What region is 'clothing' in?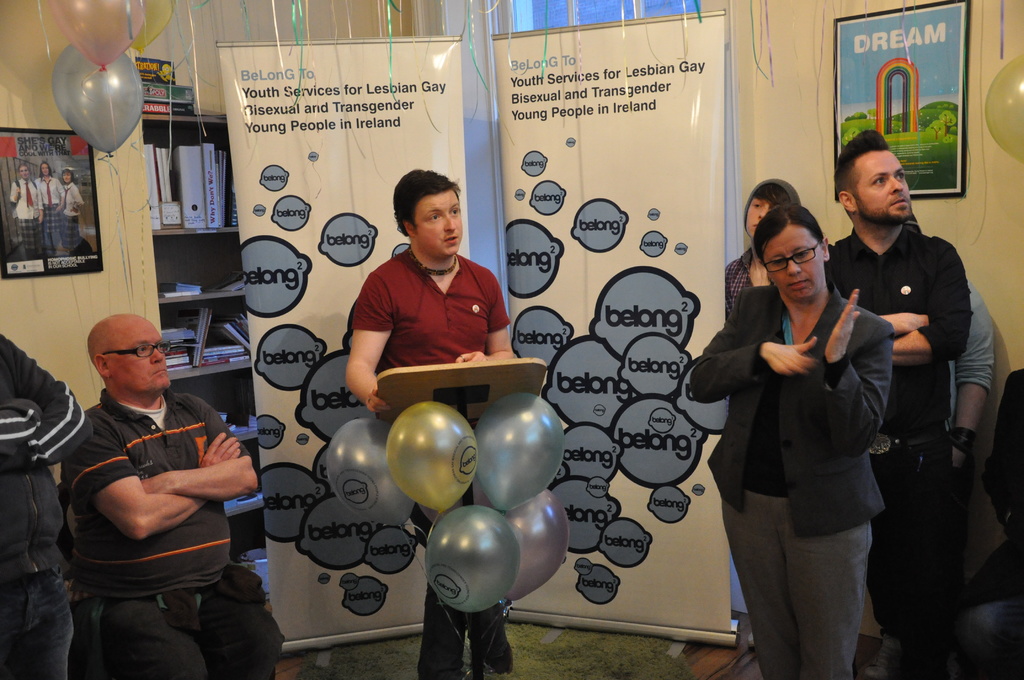
crop(5, 171, 42, 257).
